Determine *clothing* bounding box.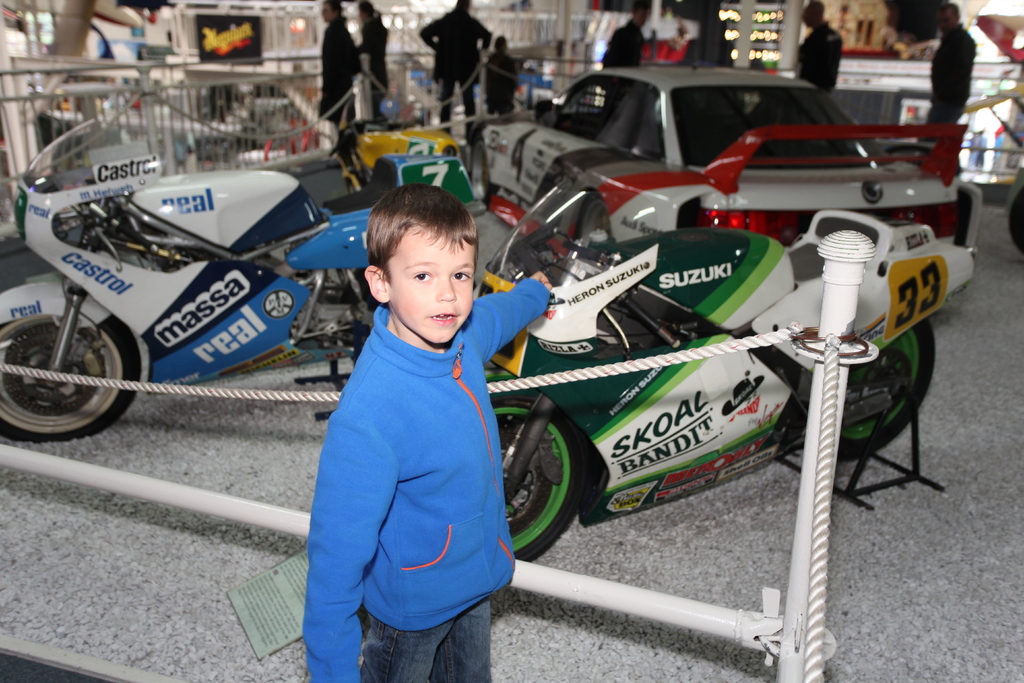
Determined: 302 295 548 682.
